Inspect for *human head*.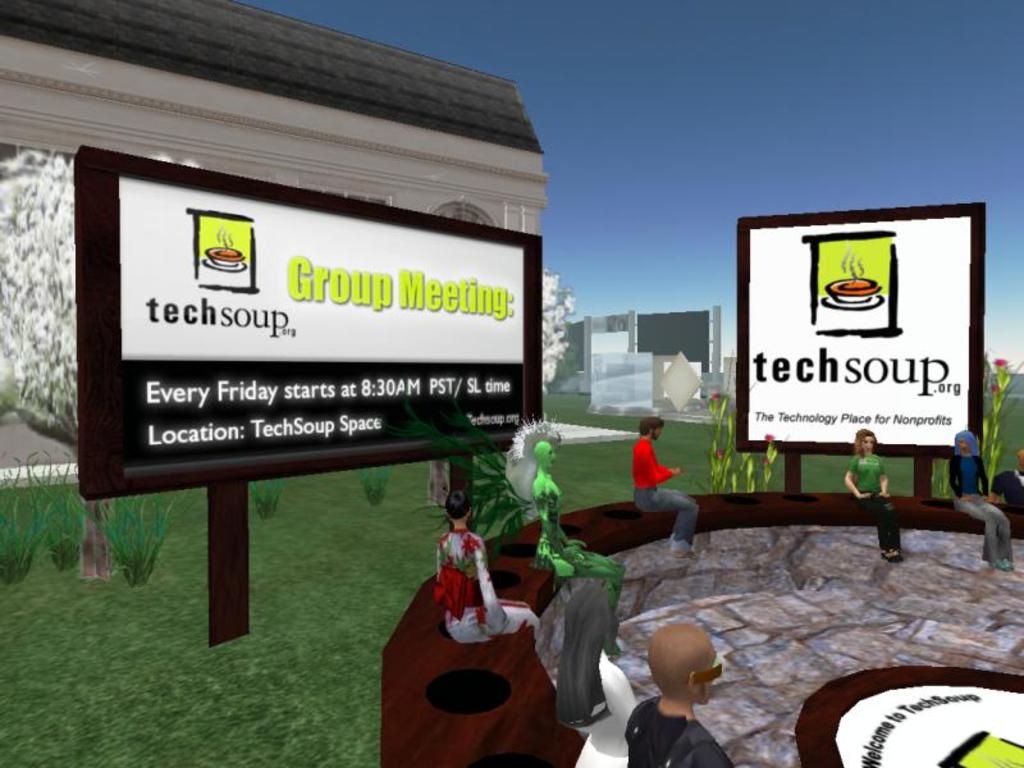
Inspection: l=856, t=425, r=877, b=456.
